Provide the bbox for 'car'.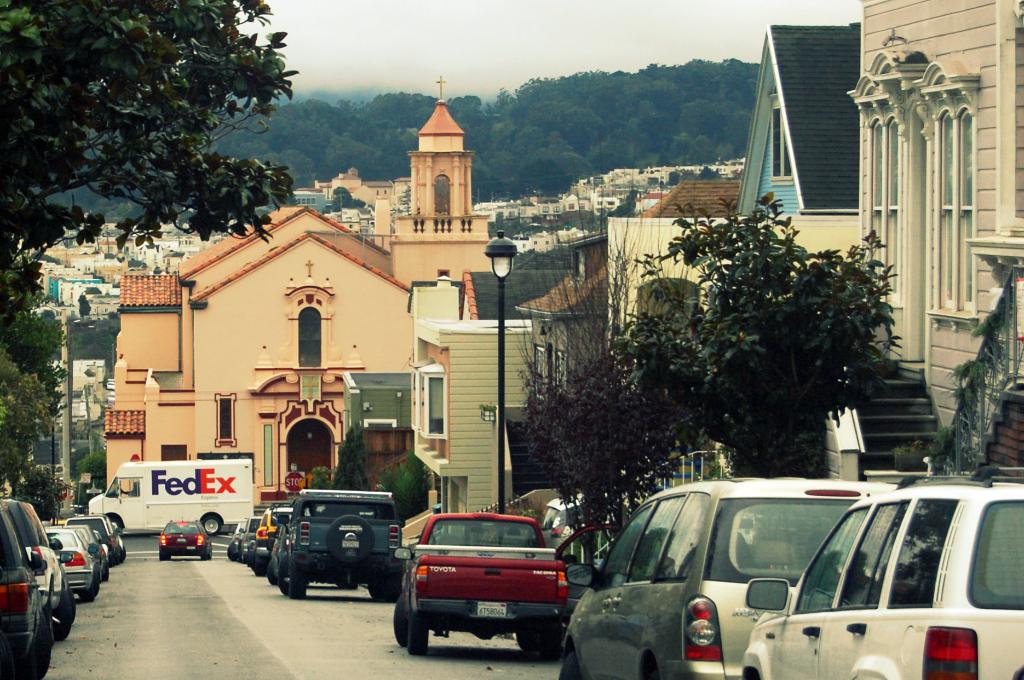
559:476:895:679.
